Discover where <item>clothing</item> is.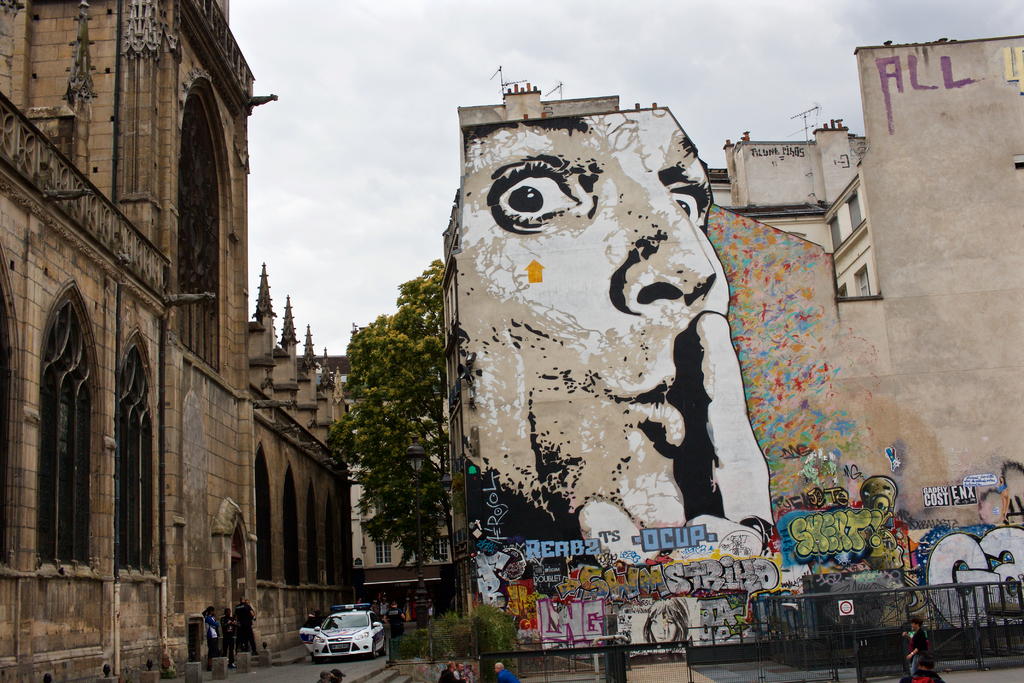
Discovered at (x1=455, y1=668, x2=463, y2=680).
